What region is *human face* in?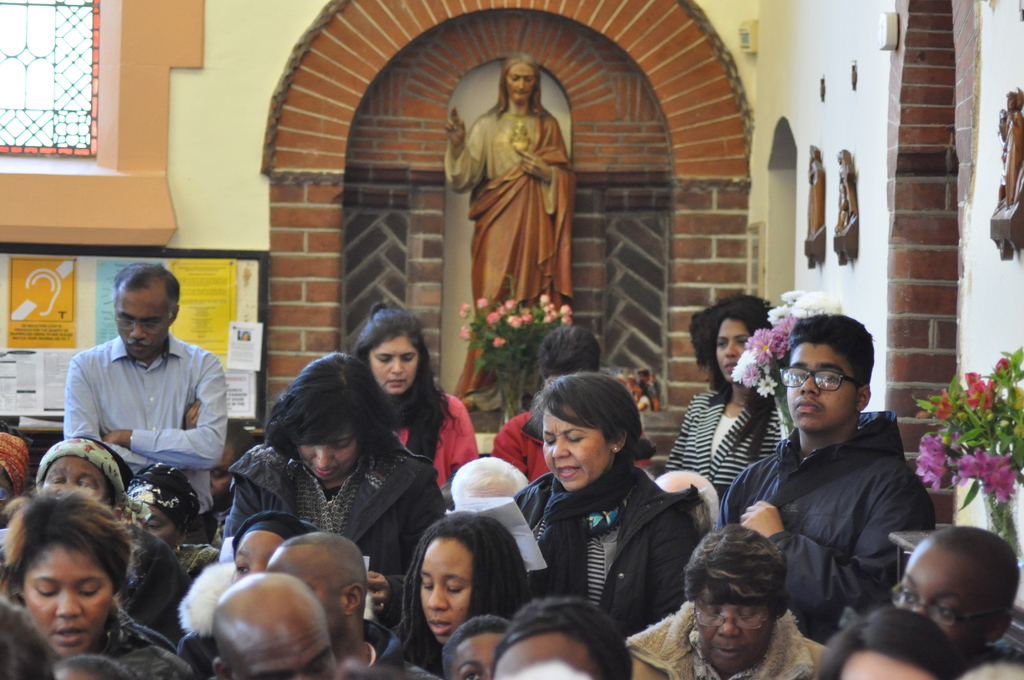
locate(541, 399, 621, 490).
